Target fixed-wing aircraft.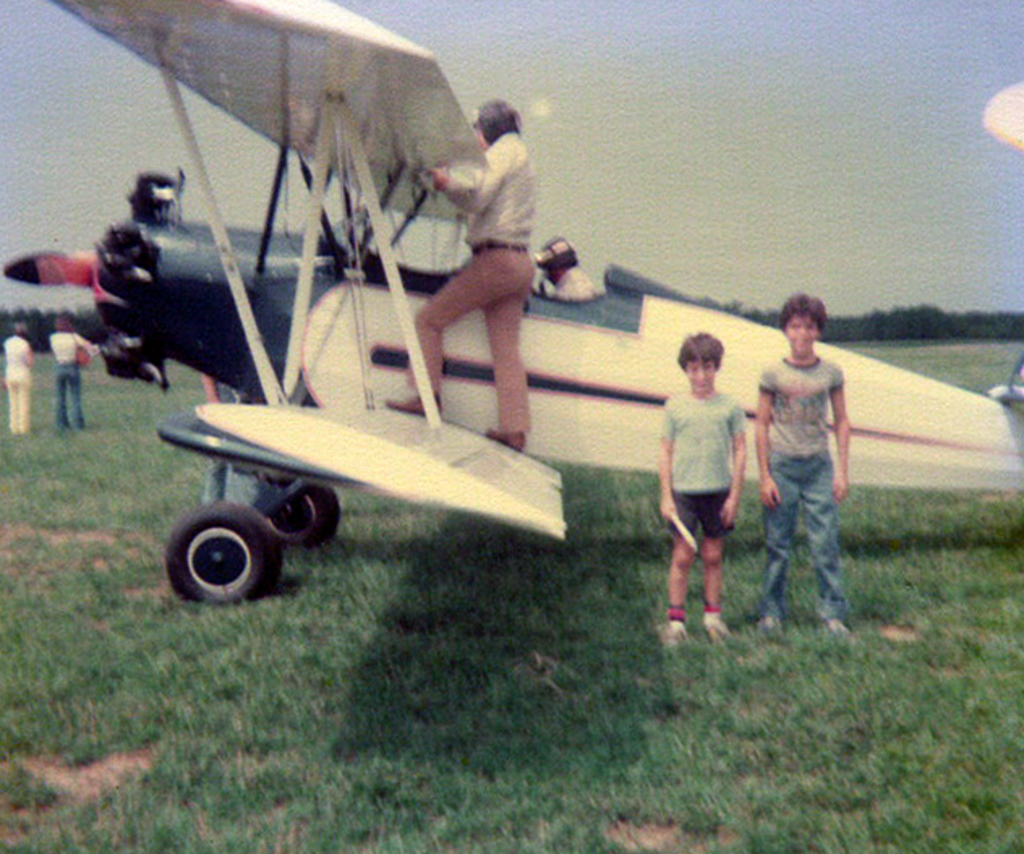
Target region: 21/0/1022/614.
